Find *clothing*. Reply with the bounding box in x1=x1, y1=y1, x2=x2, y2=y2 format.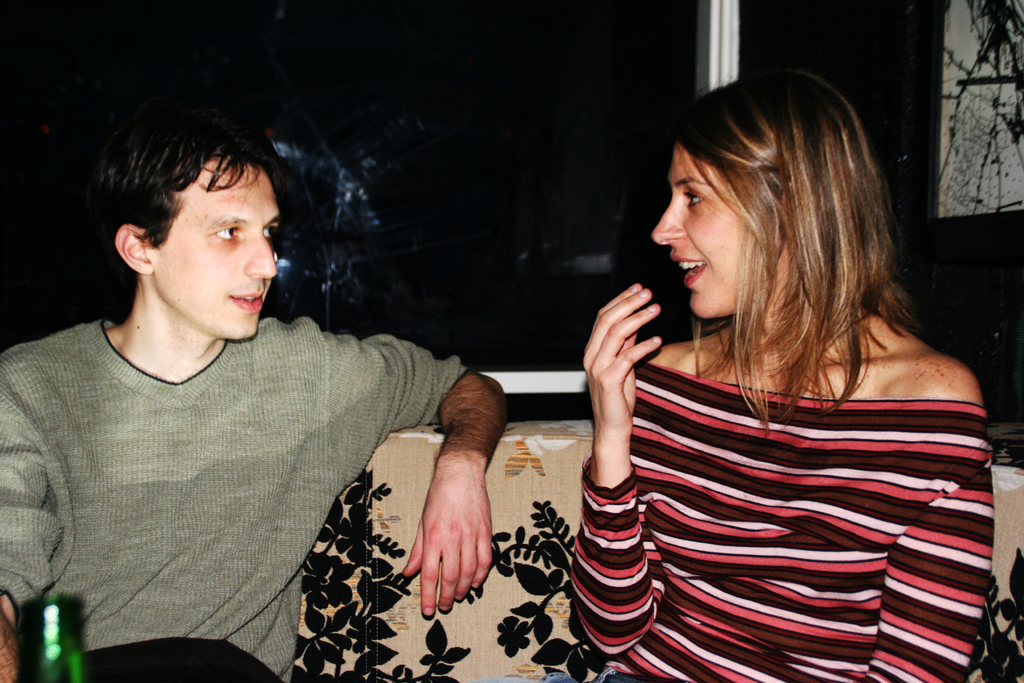
x1=560, y1=359, x2=990, y2=682.
